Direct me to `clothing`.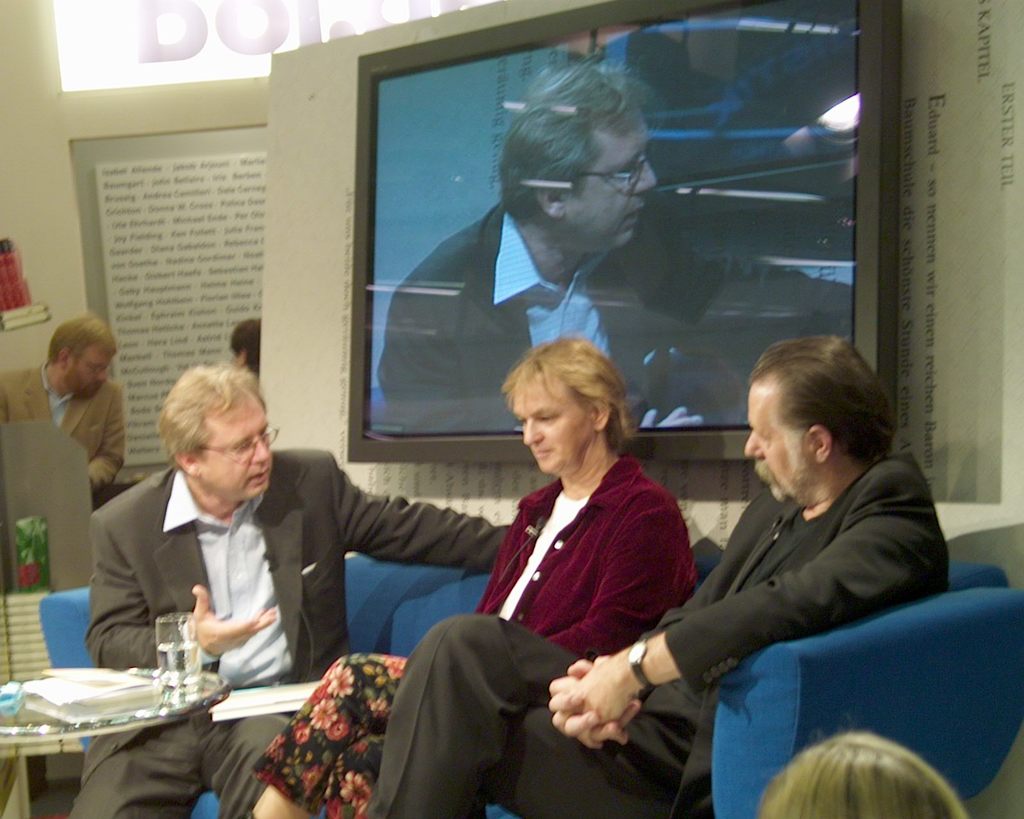
Direction: [371,194,850,430].
